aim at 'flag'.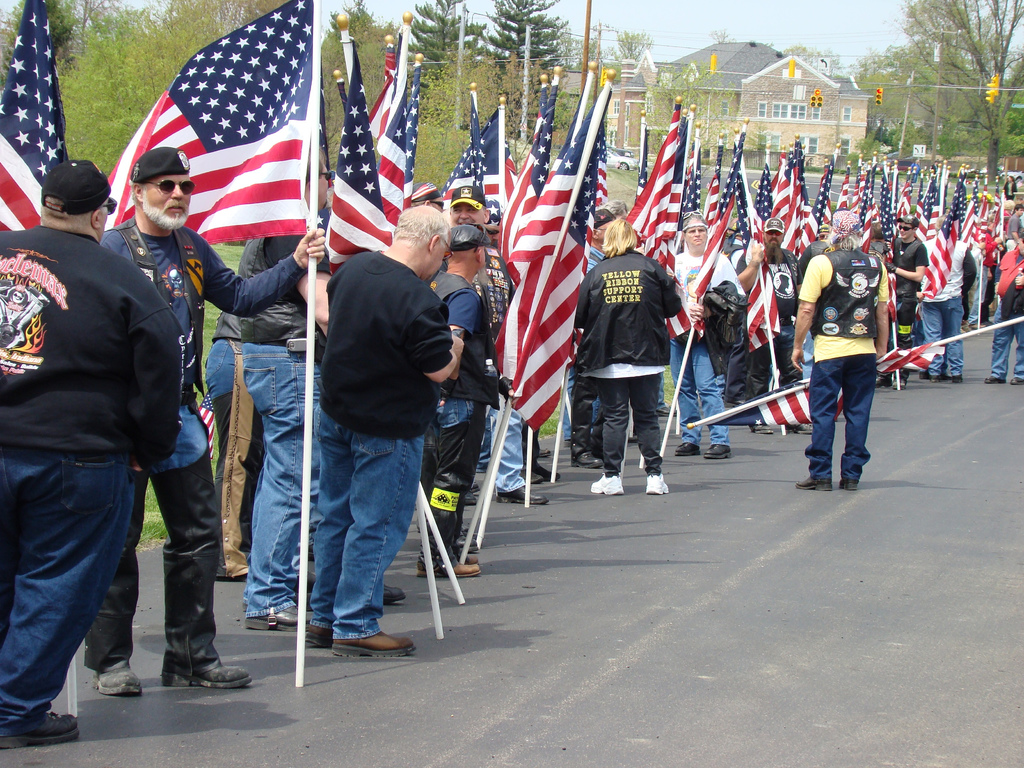
Aimed at <box>899,170,916,216</box>.
